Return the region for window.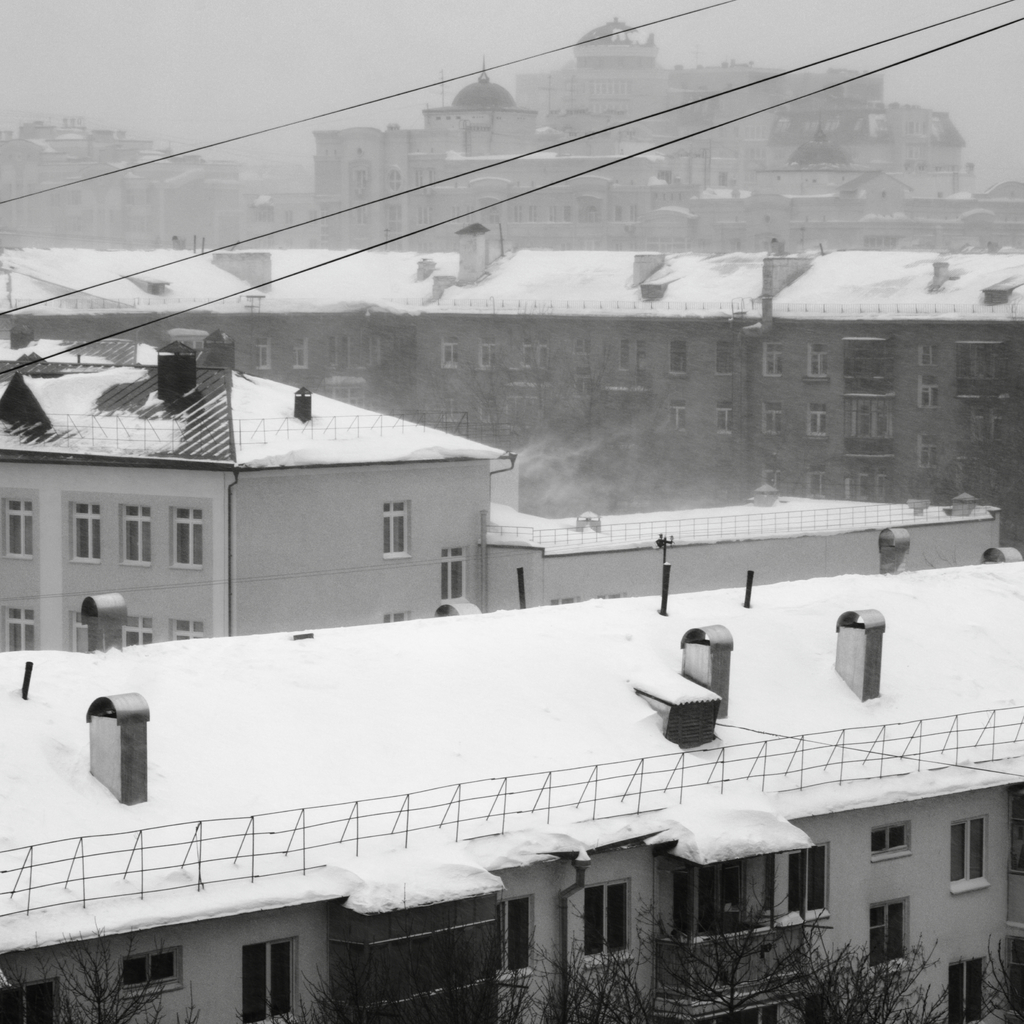
67/501/99/560.
